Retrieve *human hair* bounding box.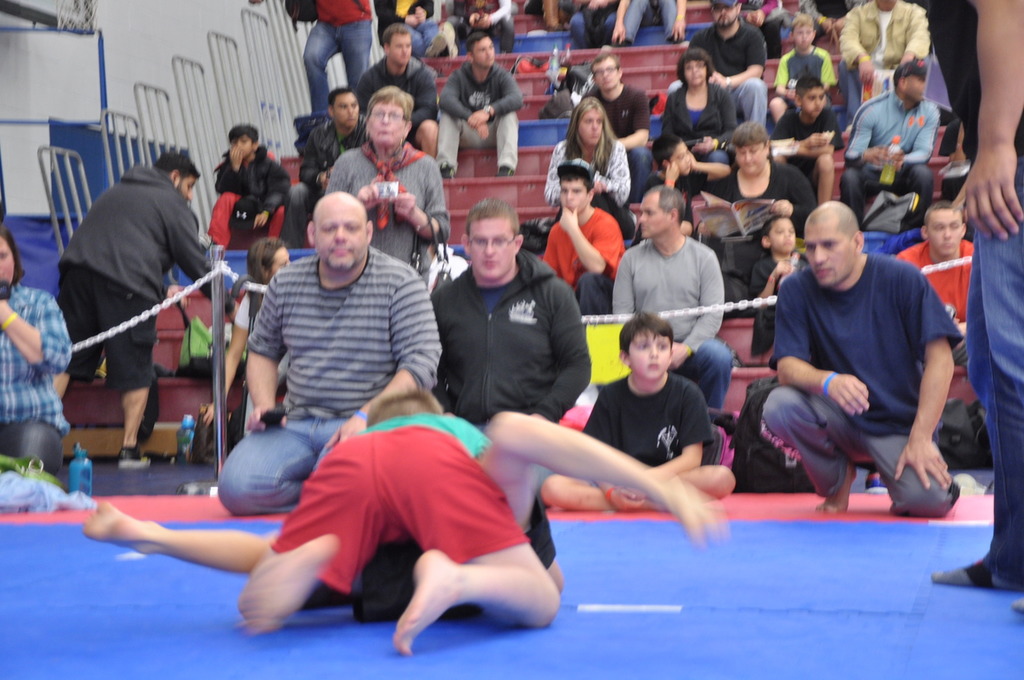
Bounding box: [468,31,494,53].
